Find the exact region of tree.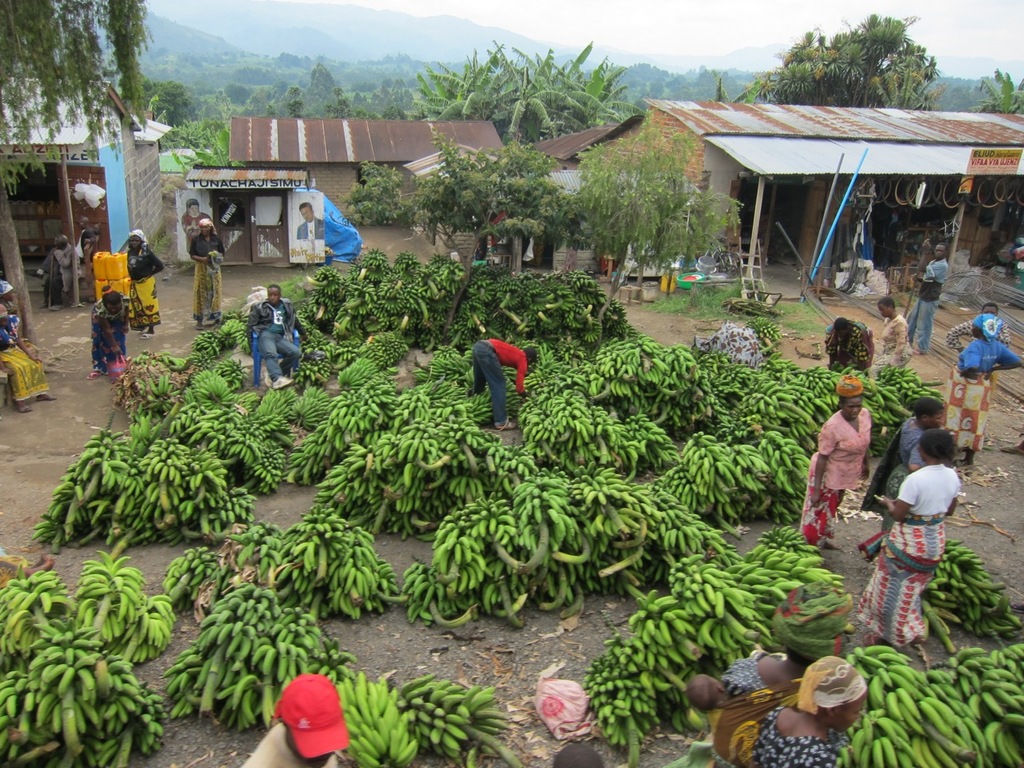
Exact region: <bbox>973, 63, 1023, 115</bbox>.
